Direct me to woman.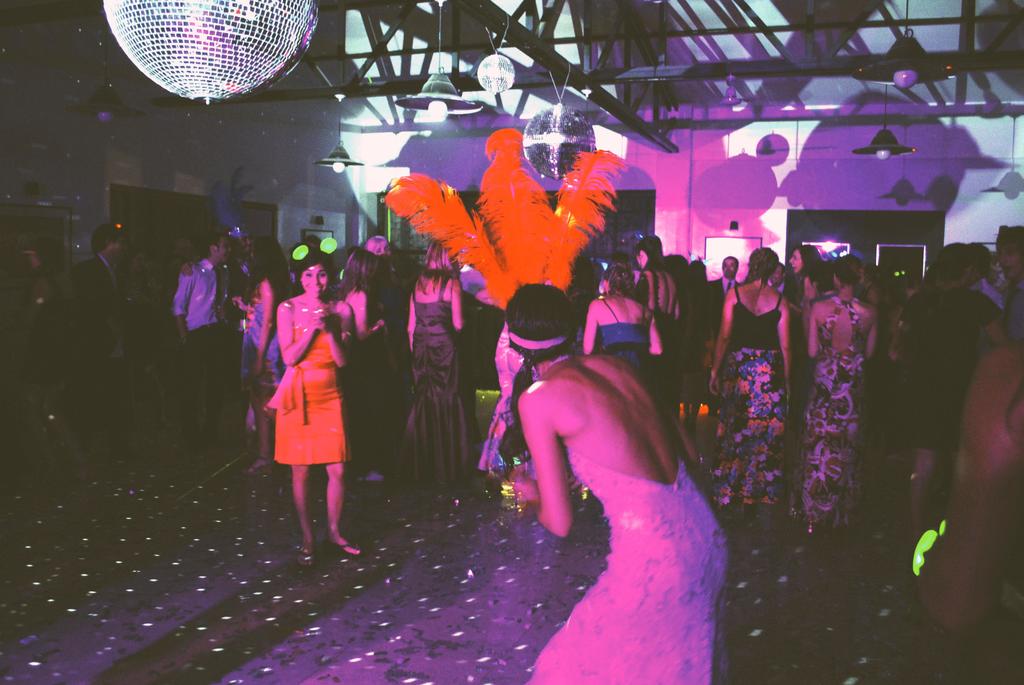
Direction: <box>260,252,361,553</box>.
